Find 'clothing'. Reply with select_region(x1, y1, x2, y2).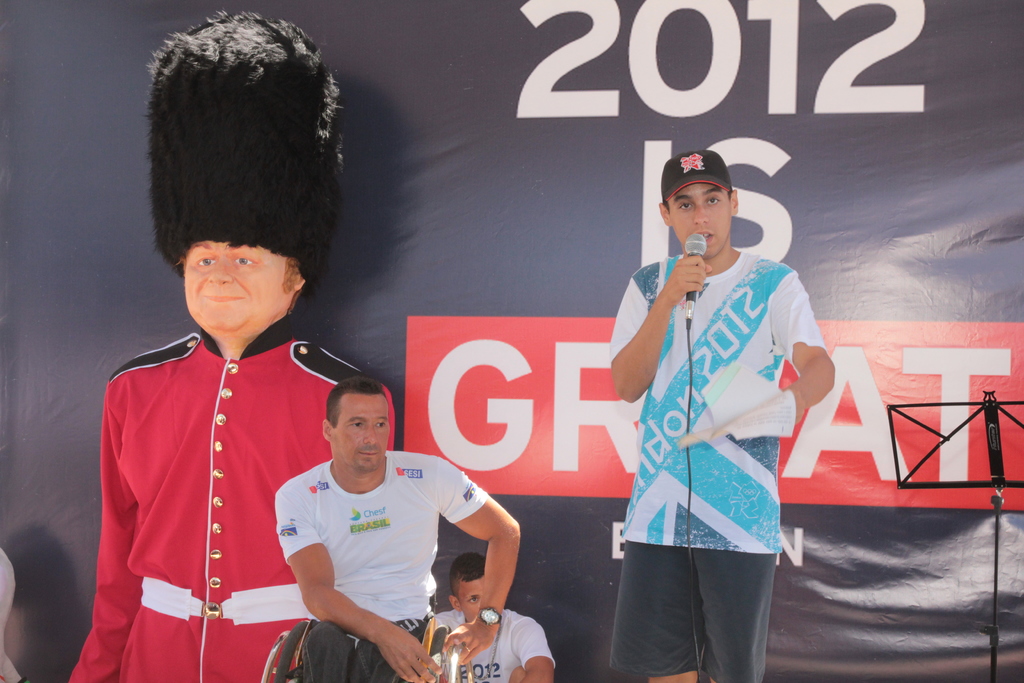
select_region(264, 450, 483, 682).
